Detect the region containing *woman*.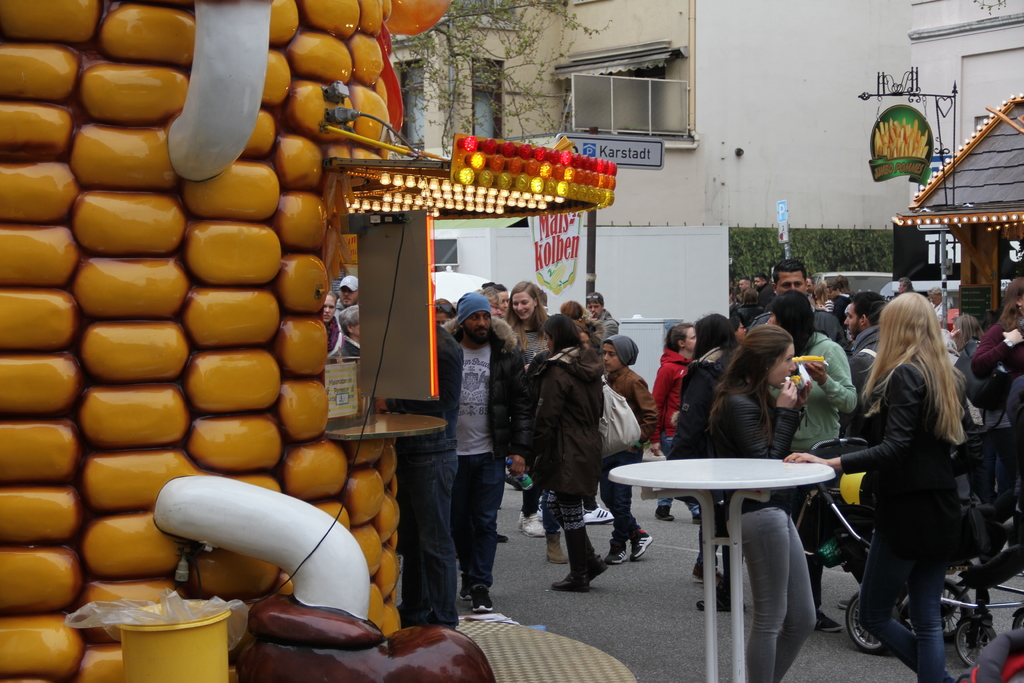
(323,291,341,359).
